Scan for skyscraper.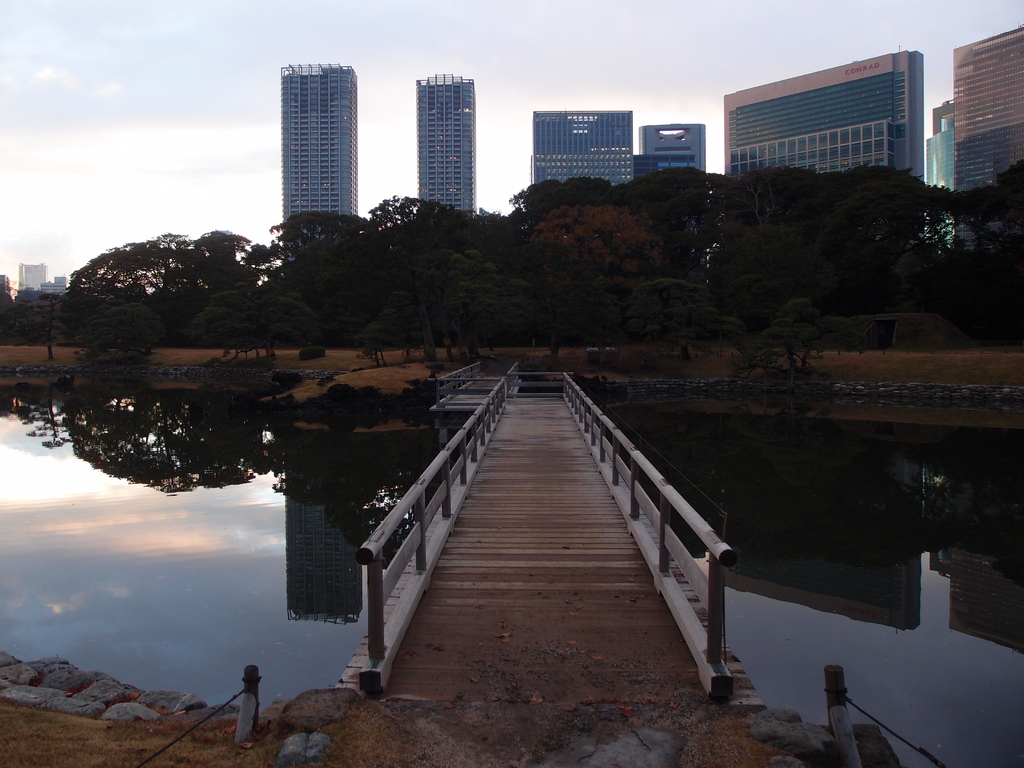
Scan result: l=274, t=59, r=371, b=240.
